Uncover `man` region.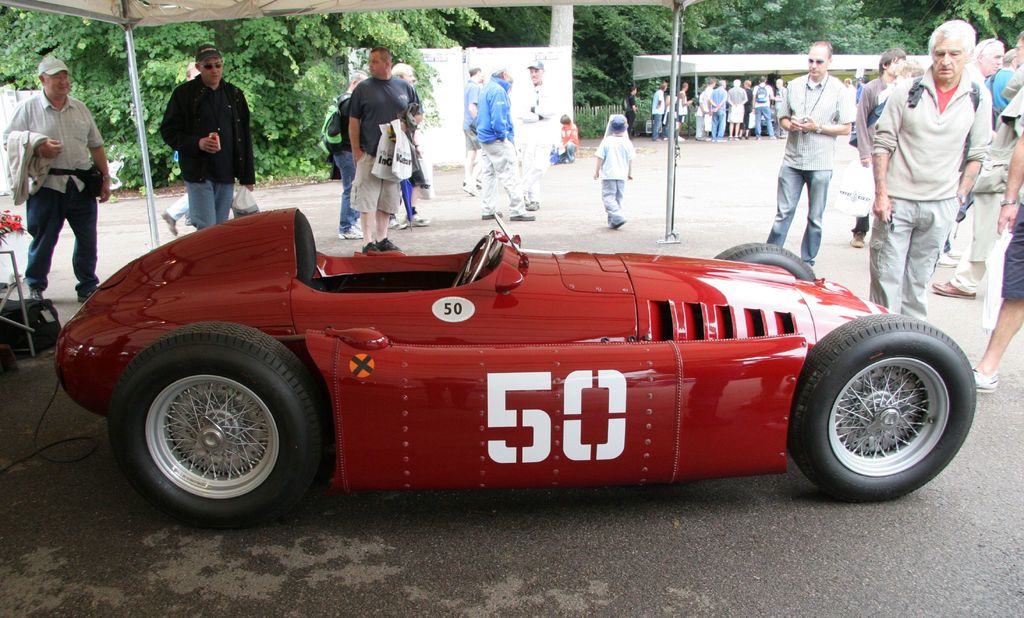
Uncovered: Rect(748, 74, 774, 138).
